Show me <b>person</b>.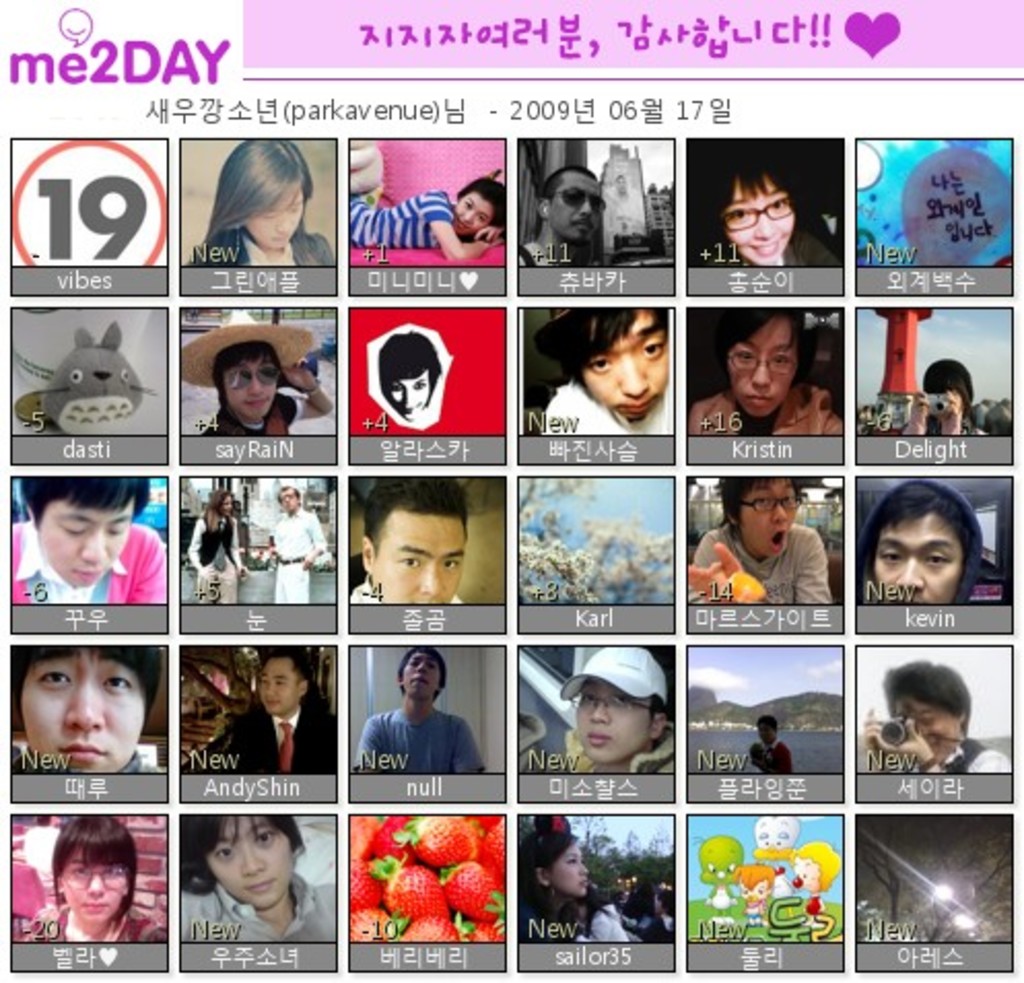
<b>person</b> is here: 517/816/626/940.
